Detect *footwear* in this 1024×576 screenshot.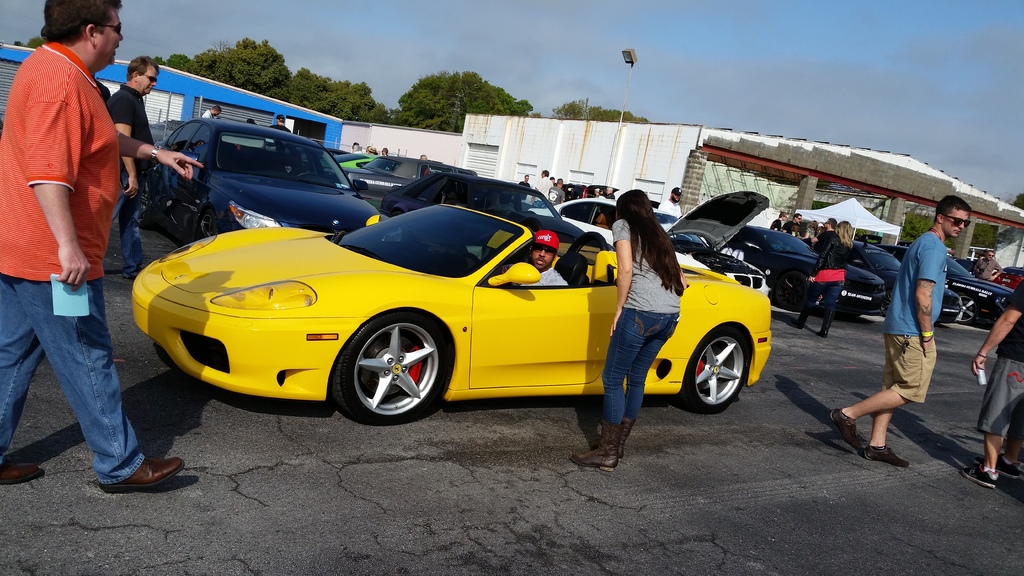
Detection: left=0, top=461, right=46, bottom=487.
